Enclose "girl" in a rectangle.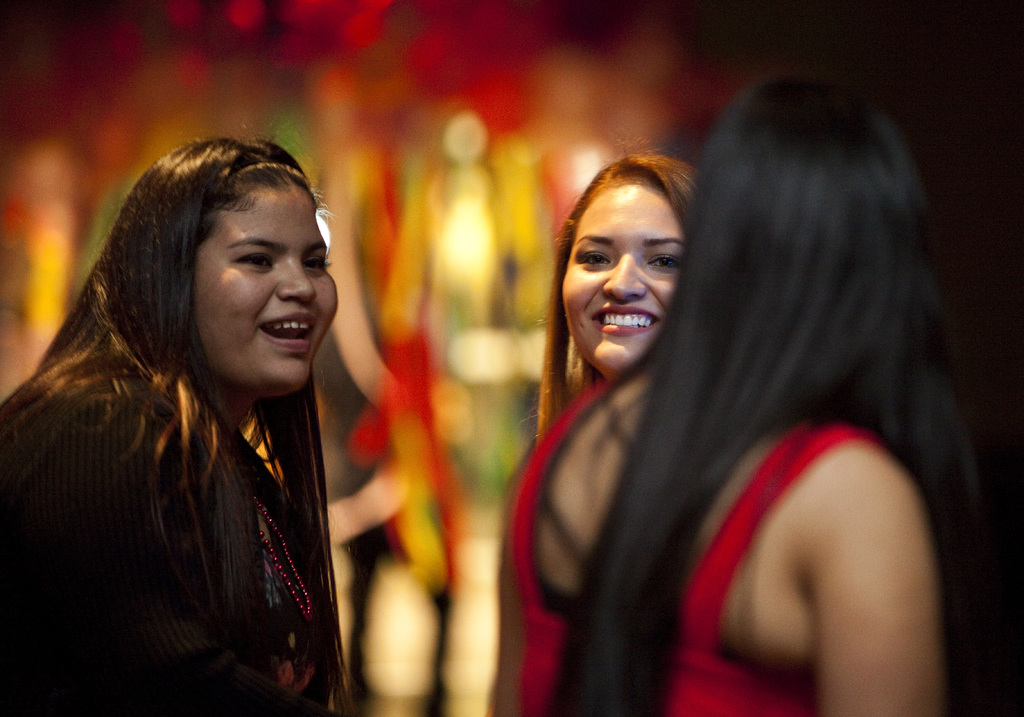
[497,58,1003,716].
